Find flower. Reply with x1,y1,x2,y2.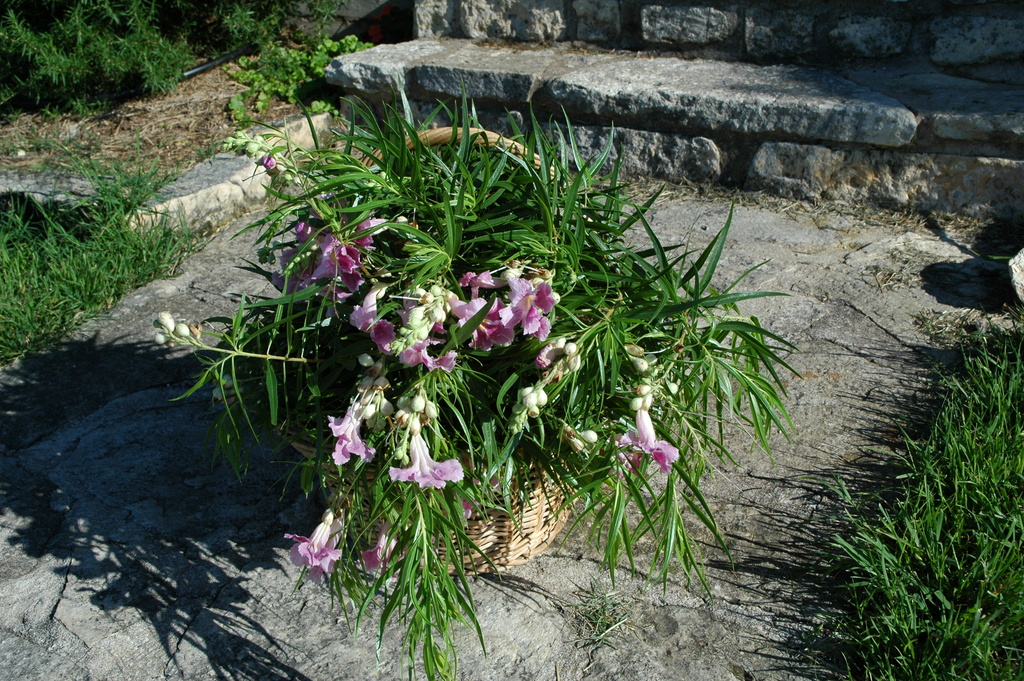
324,408,375,463.
